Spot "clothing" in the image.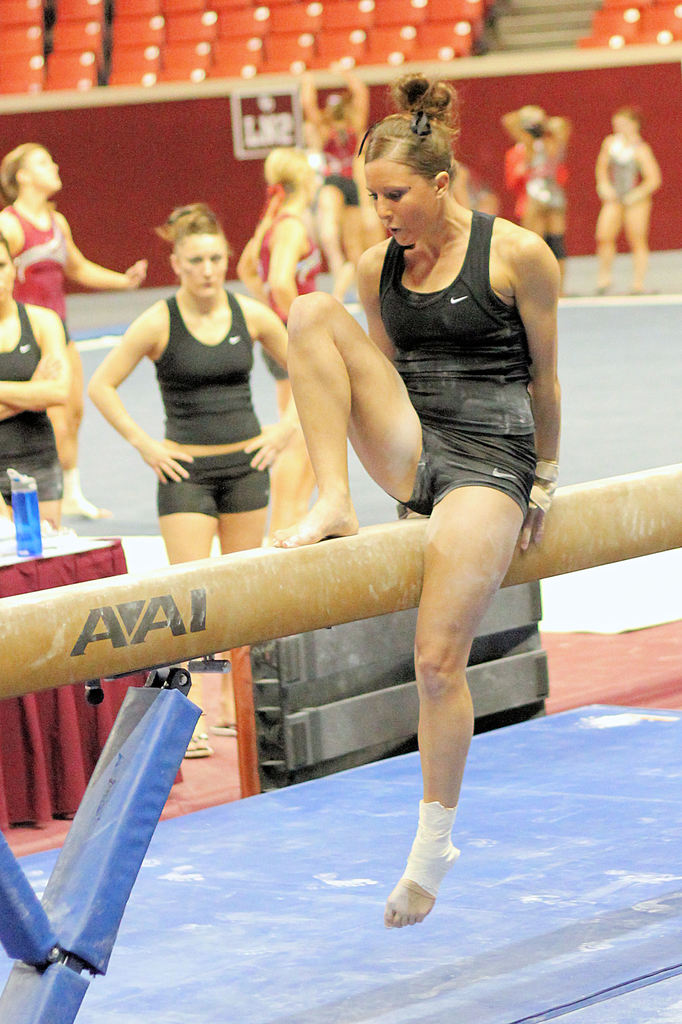
"clothing" found at box=[521, 152, 567, 220].
